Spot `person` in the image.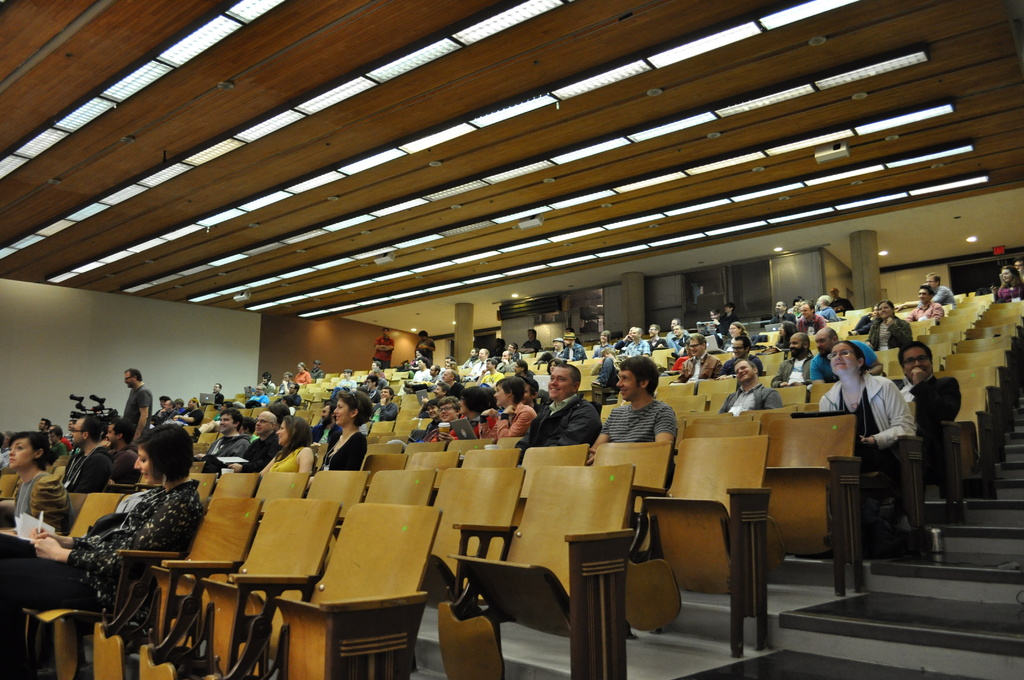
`person` found at (415, 330, 436, 365).
